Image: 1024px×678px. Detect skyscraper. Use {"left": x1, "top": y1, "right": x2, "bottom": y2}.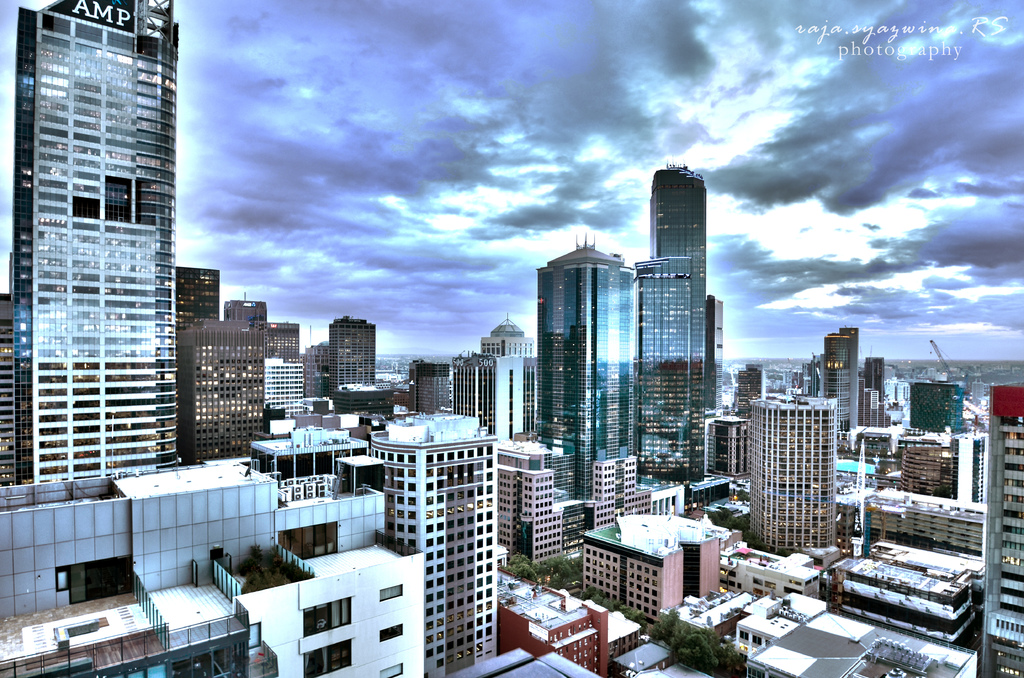
{"left": 908, "top": 373, "right": 967, "bottom": 435}.
